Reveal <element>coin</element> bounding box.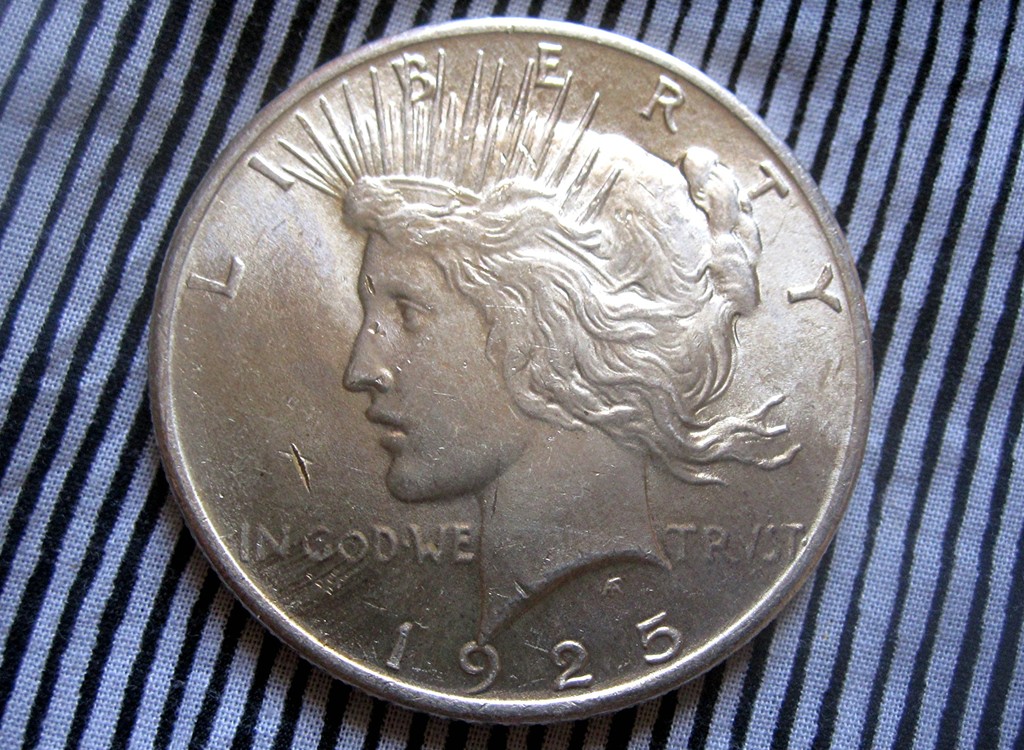
Revealed: crop(145, 12, 876, 731).
